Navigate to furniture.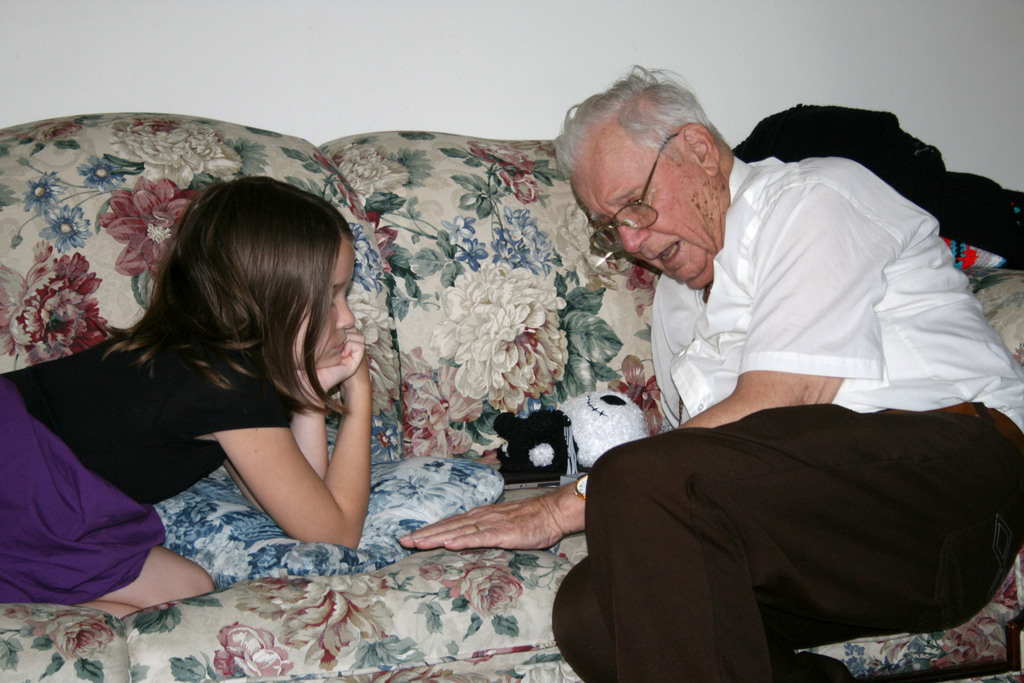
Navigation target: bbox=[0, 114, 1023, 682].
